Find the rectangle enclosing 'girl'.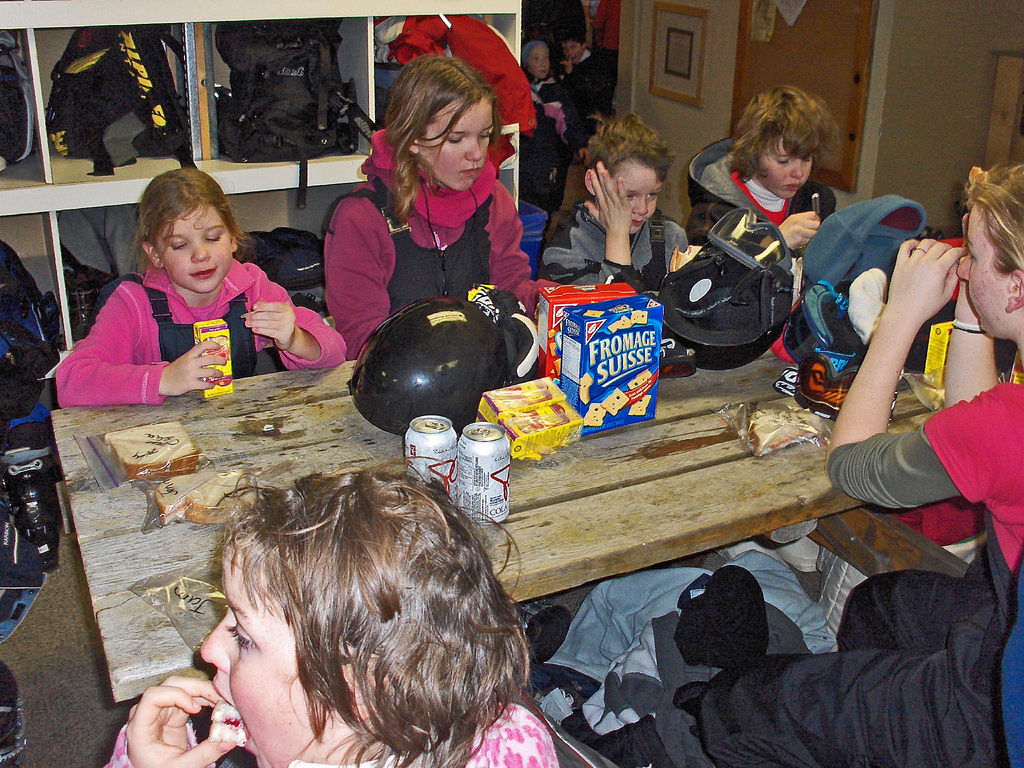
[54,157,311,417].
